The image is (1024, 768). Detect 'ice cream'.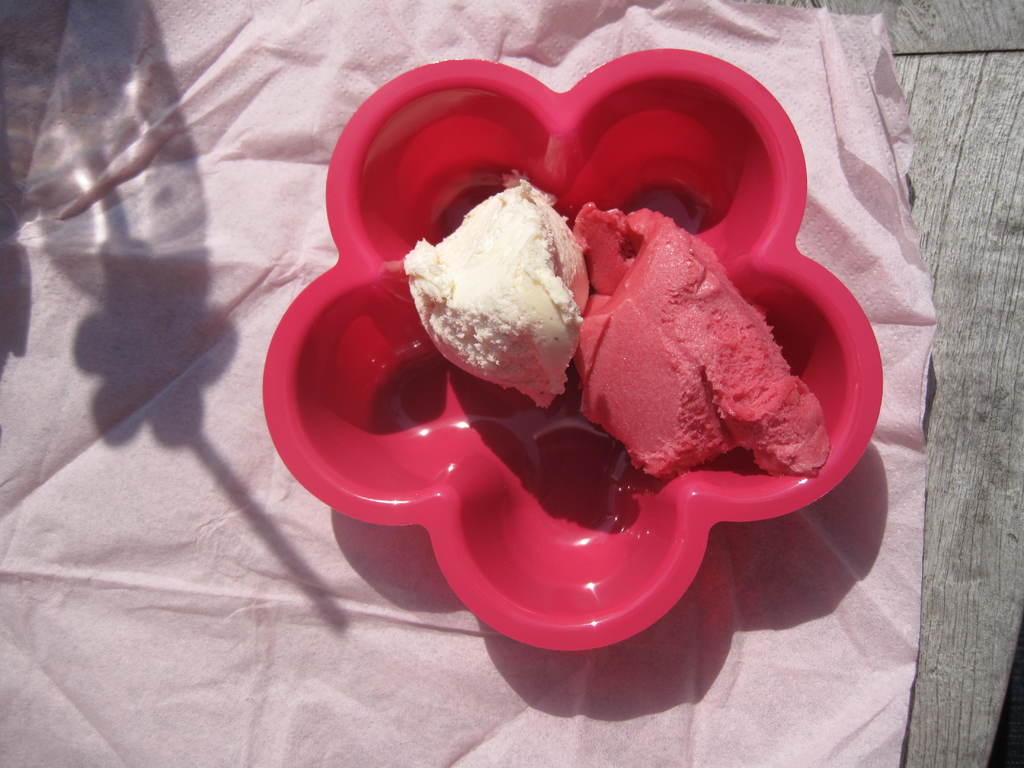
Detection: (x1=408, y1=172, x2=589, y2=408).
